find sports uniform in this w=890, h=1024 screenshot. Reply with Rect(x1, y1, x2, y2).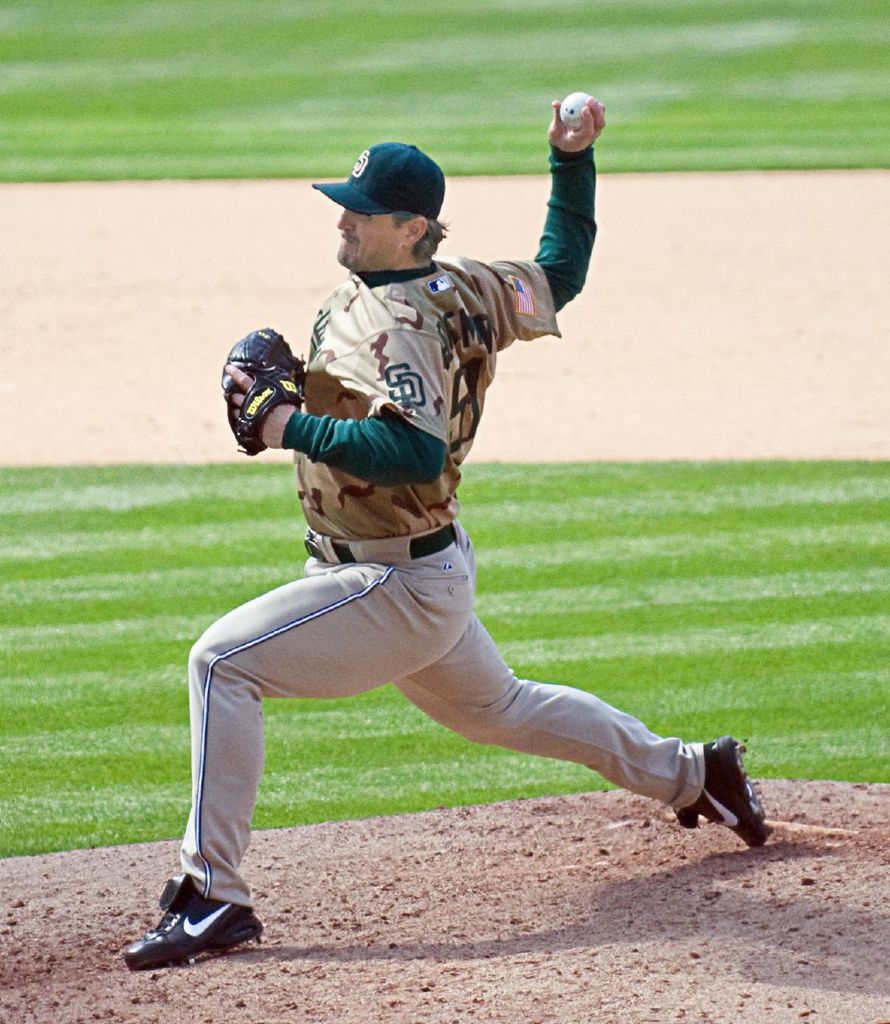
Rect(113, 138, 777, 971).
